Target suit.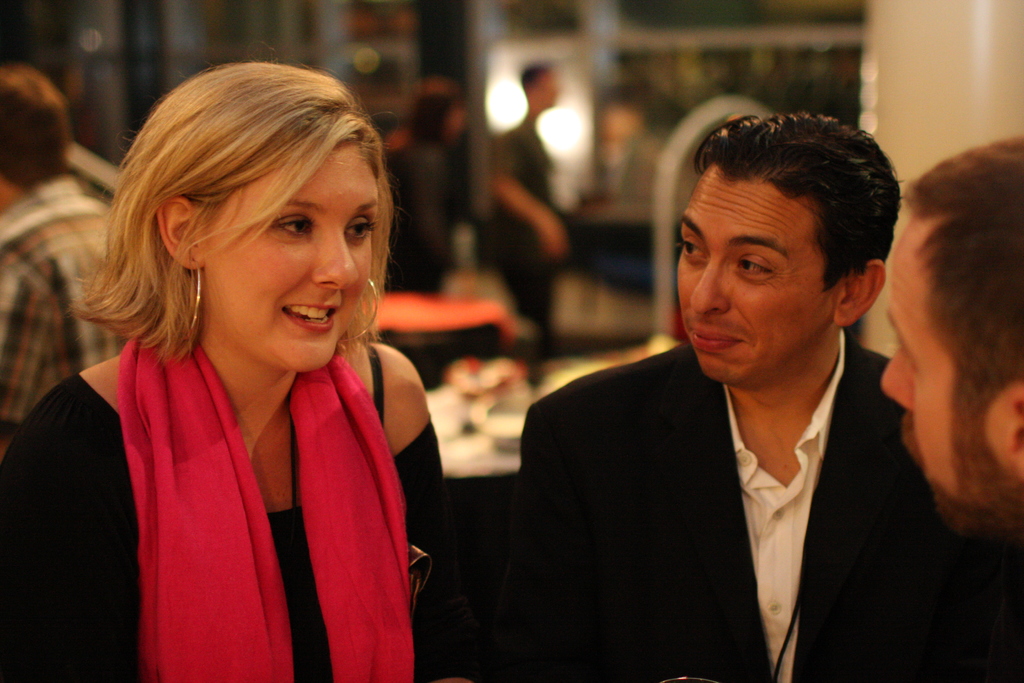
Target region: 515/340/1019/682.
